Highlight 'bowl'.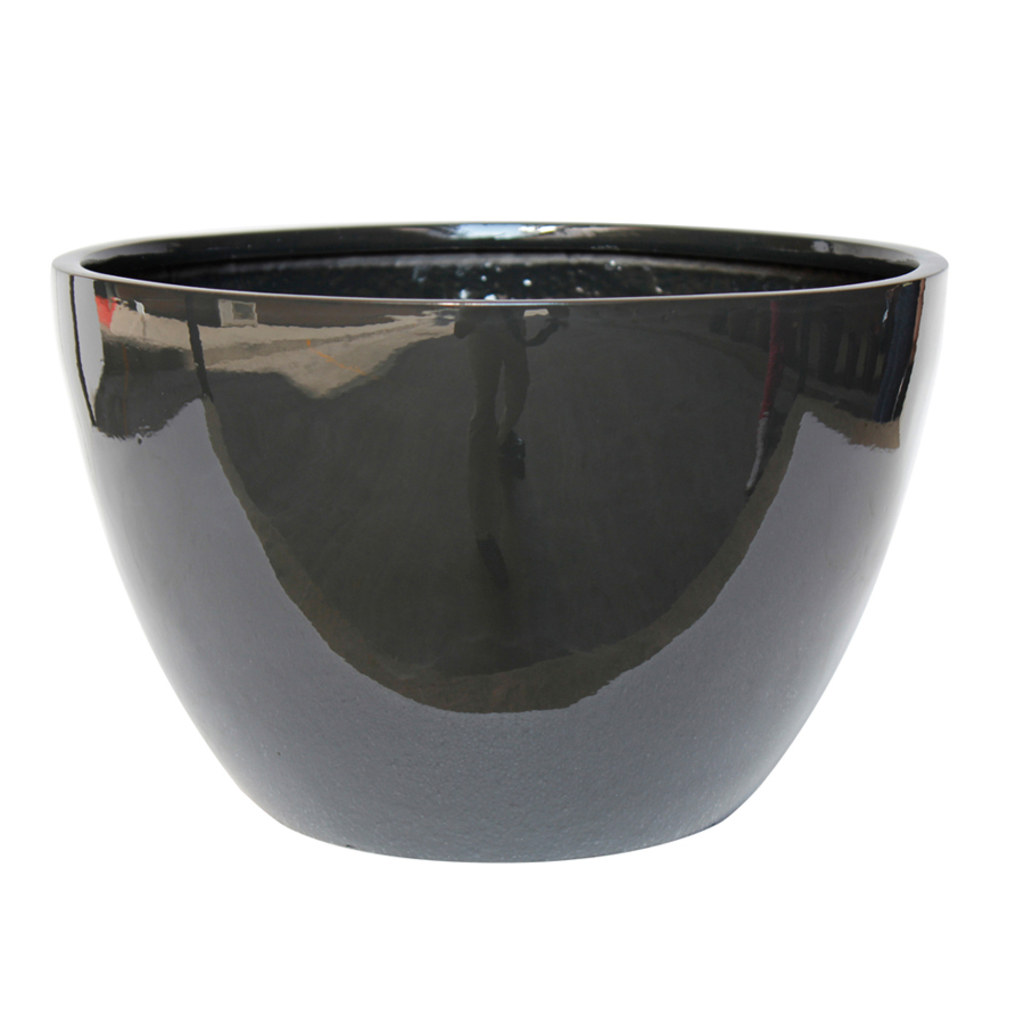
Highlighted region: x1=51, y1=216, x2=948, y2=860.
